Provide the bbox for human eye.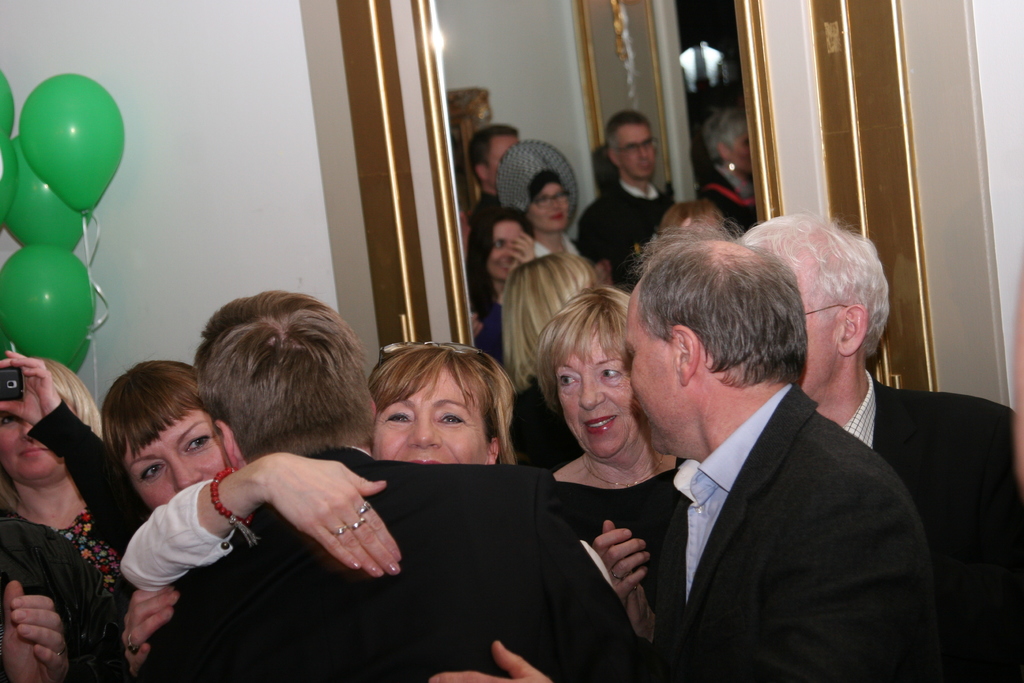
[x1=556, y1=372, x2=577, y2=393].
